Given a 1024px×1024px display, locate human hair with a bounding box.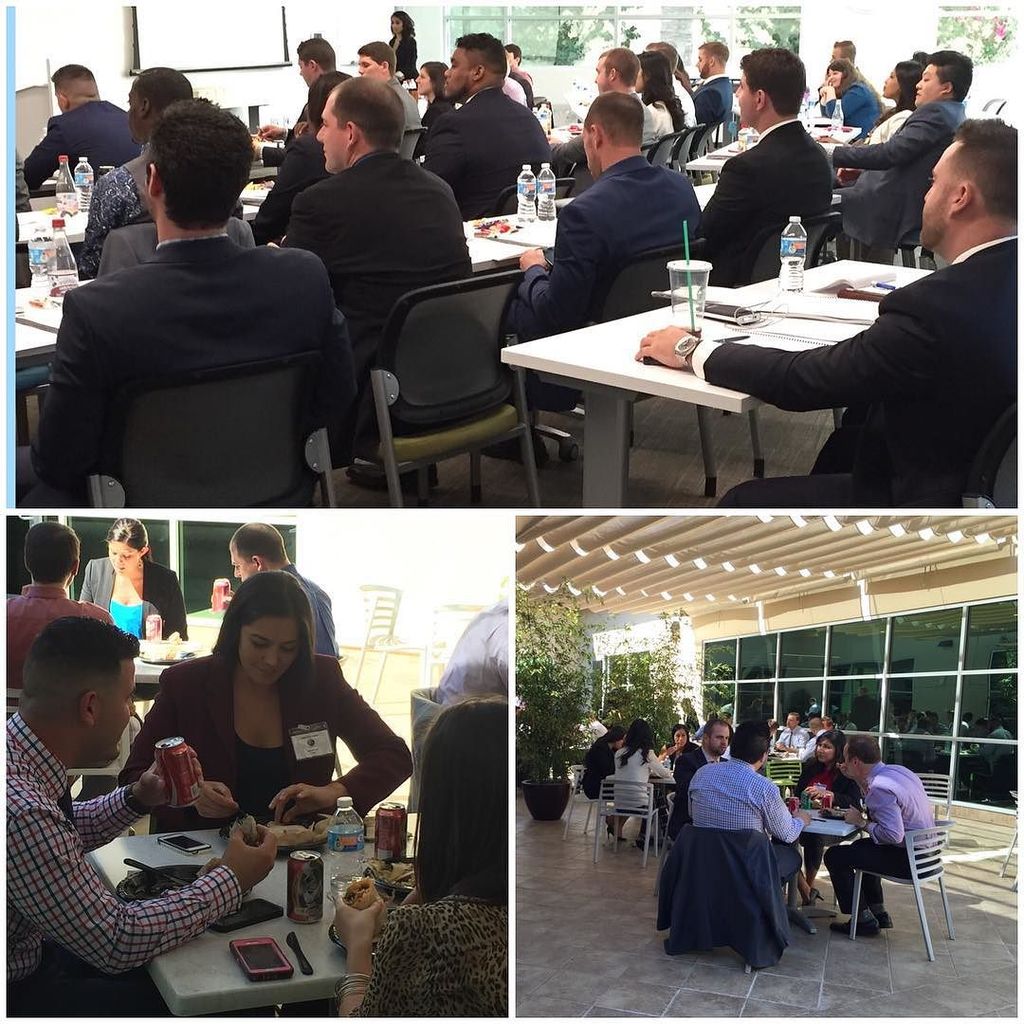
Located: box=[832, 37, 858, 58].
